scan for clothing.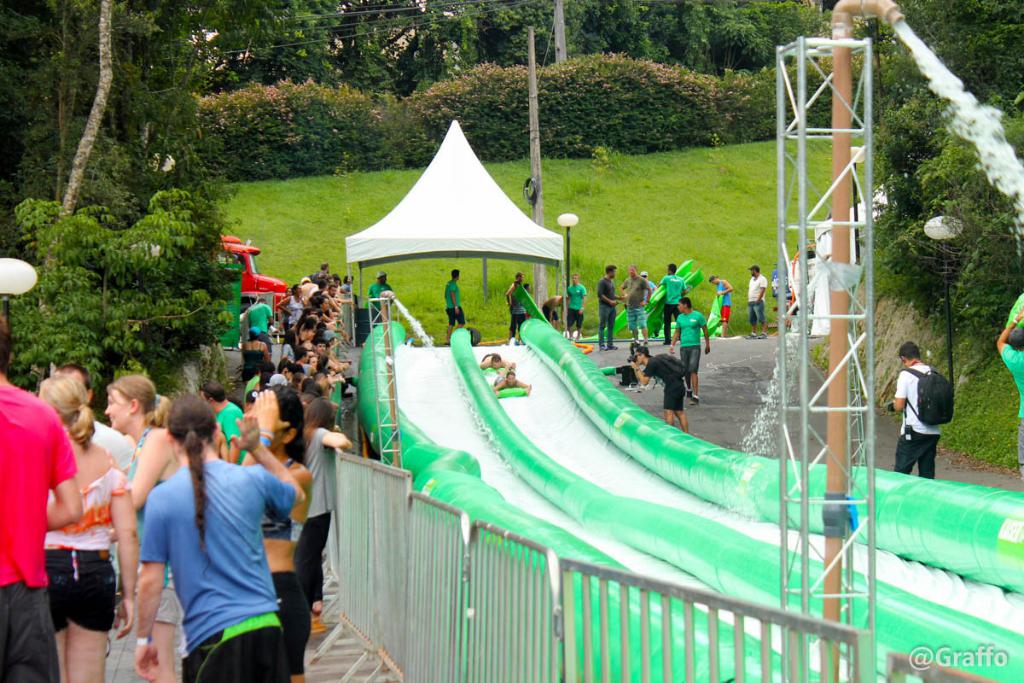
Scan result: (373,283,392,323).
